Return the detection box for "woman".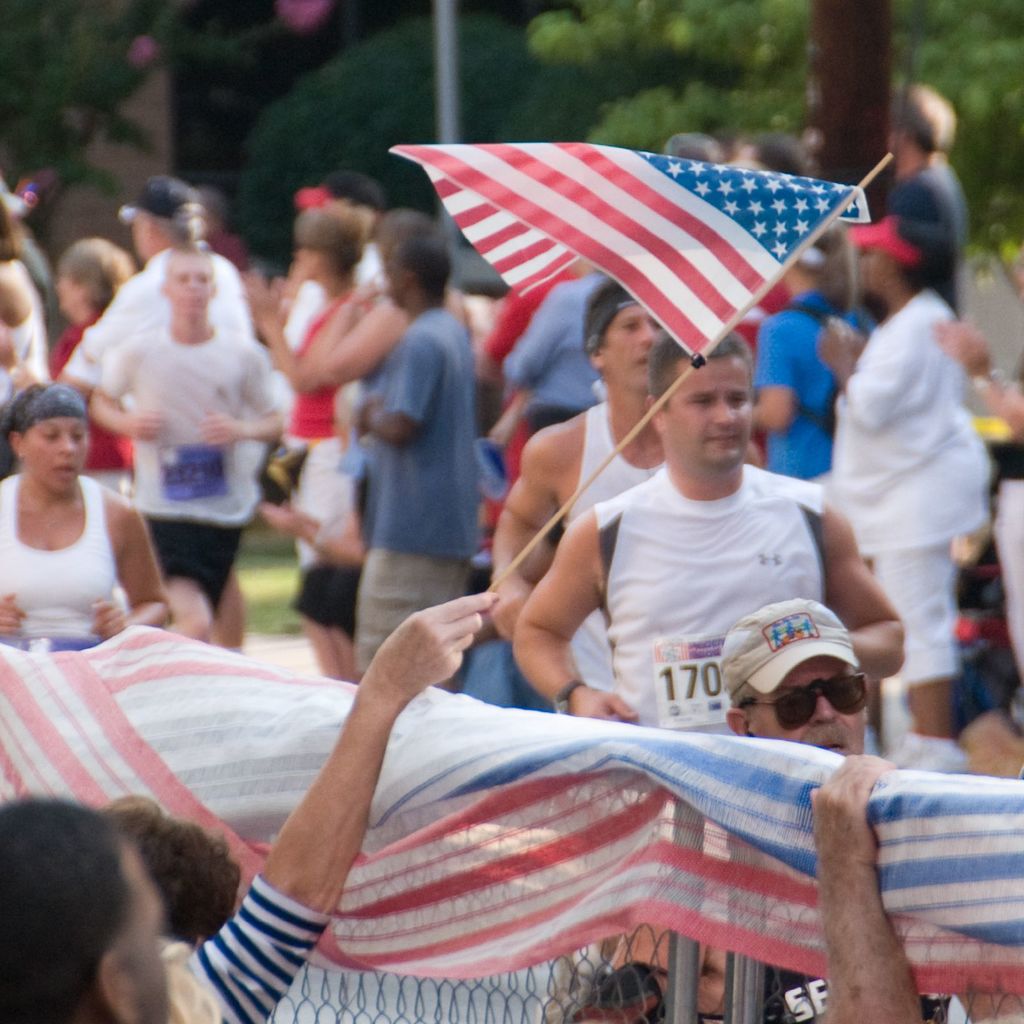
239,205,378,565.
